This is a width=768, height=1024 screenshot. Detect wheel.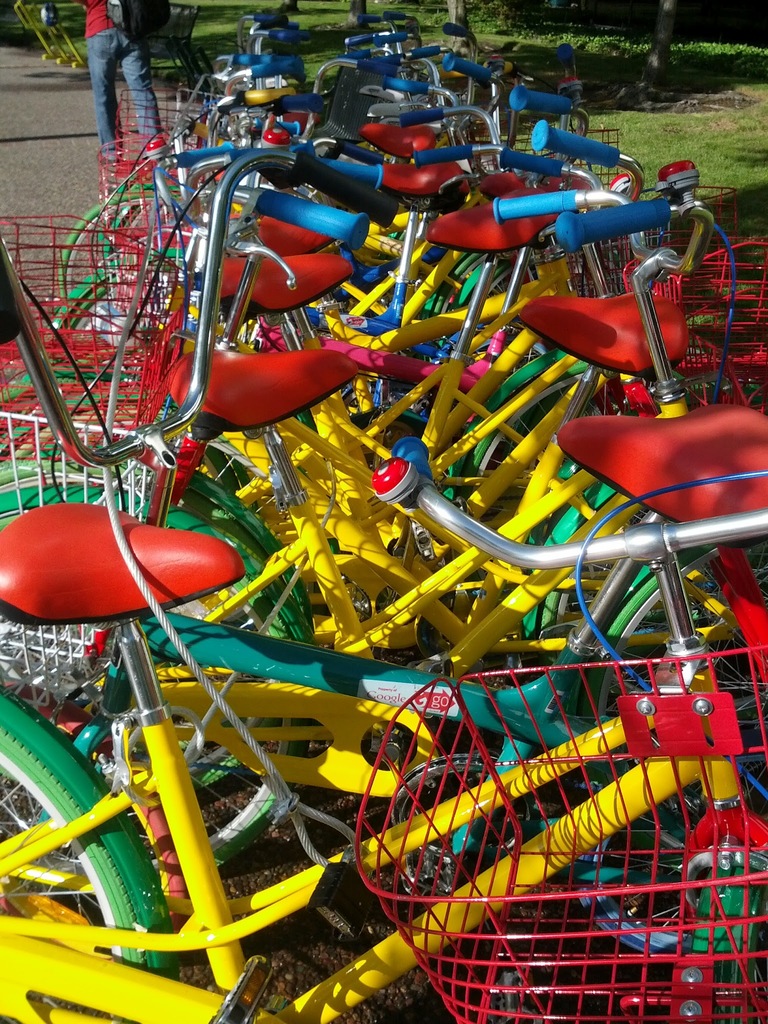
{"x1": 0, "y1": 730, "x2": 147, "y2": 1023}.
